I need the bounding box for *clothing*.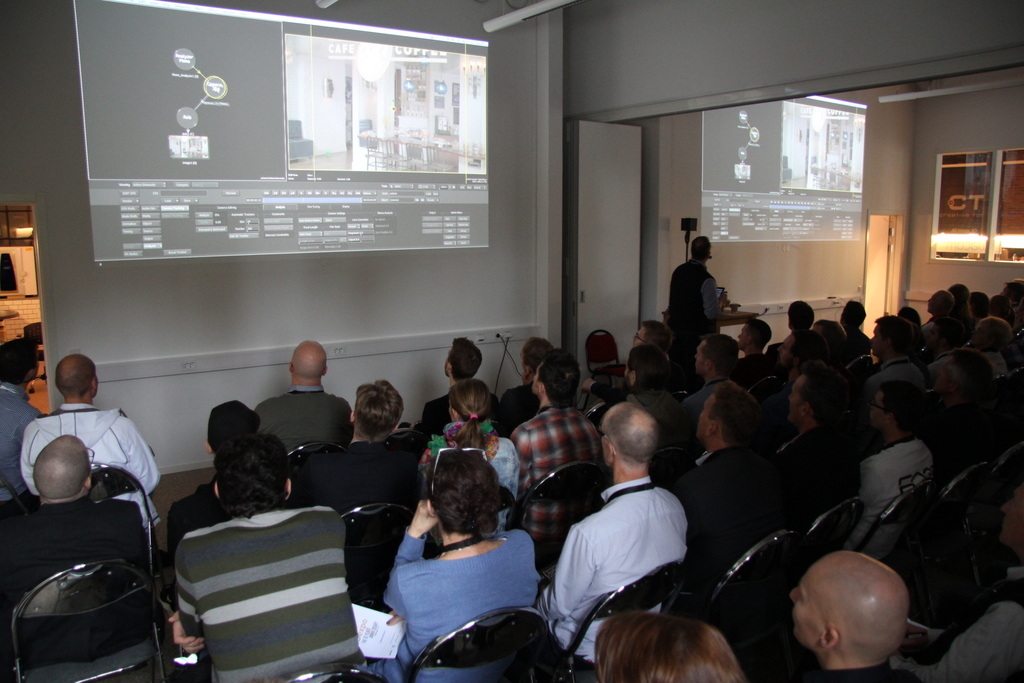
Here it is: crop(676, 452, 760, 576).
